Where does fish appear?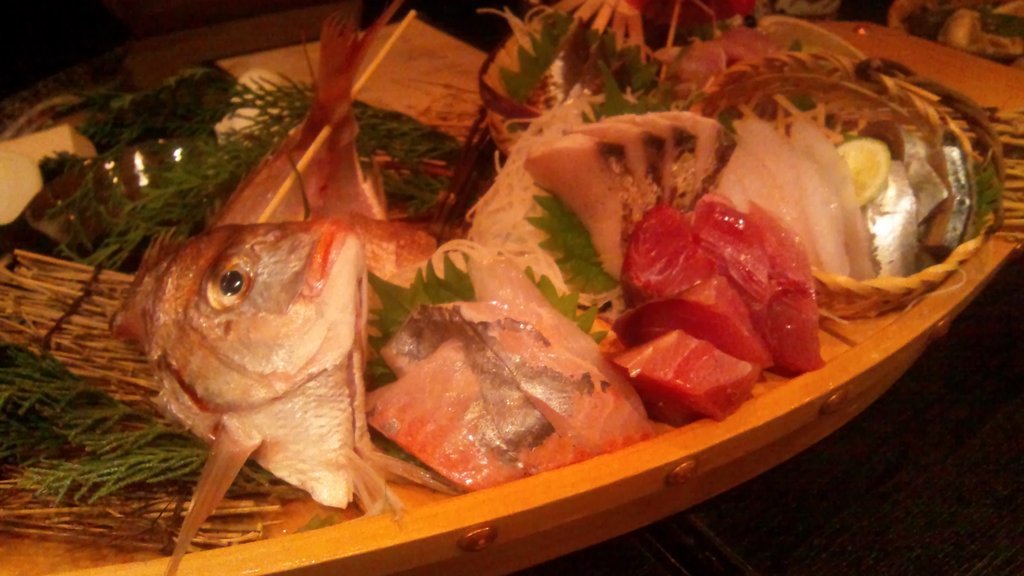
Appears at <region>434, 245, 668, 444</region>.
